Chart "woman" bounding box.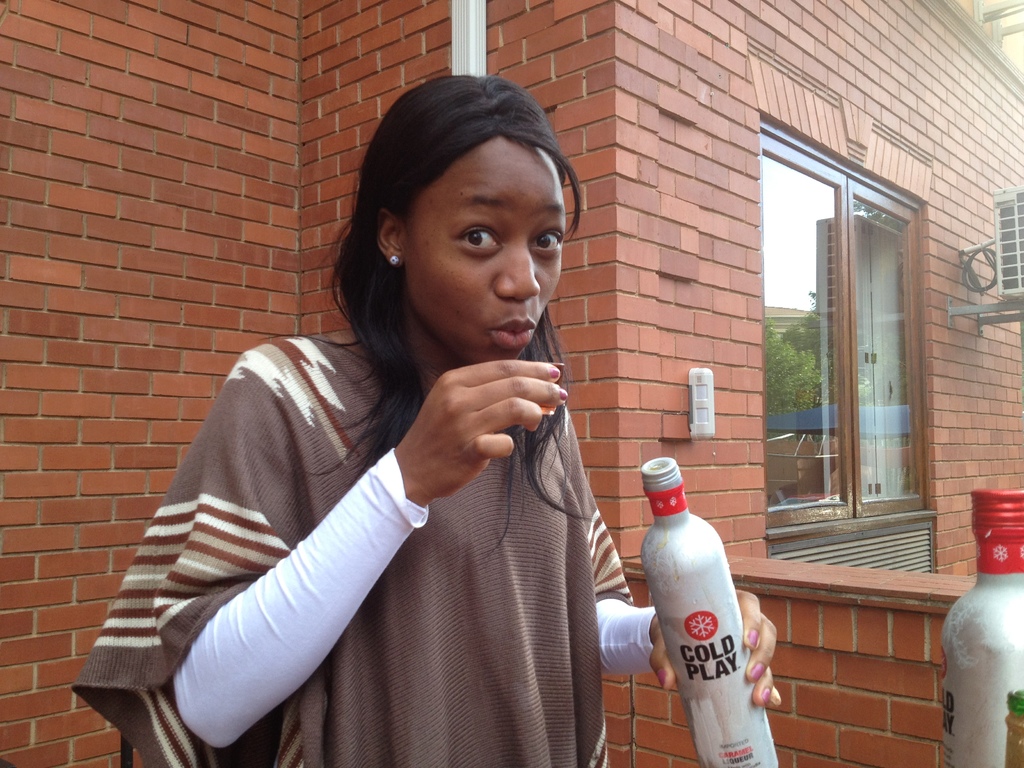
Charted: 67/76/781/767.
